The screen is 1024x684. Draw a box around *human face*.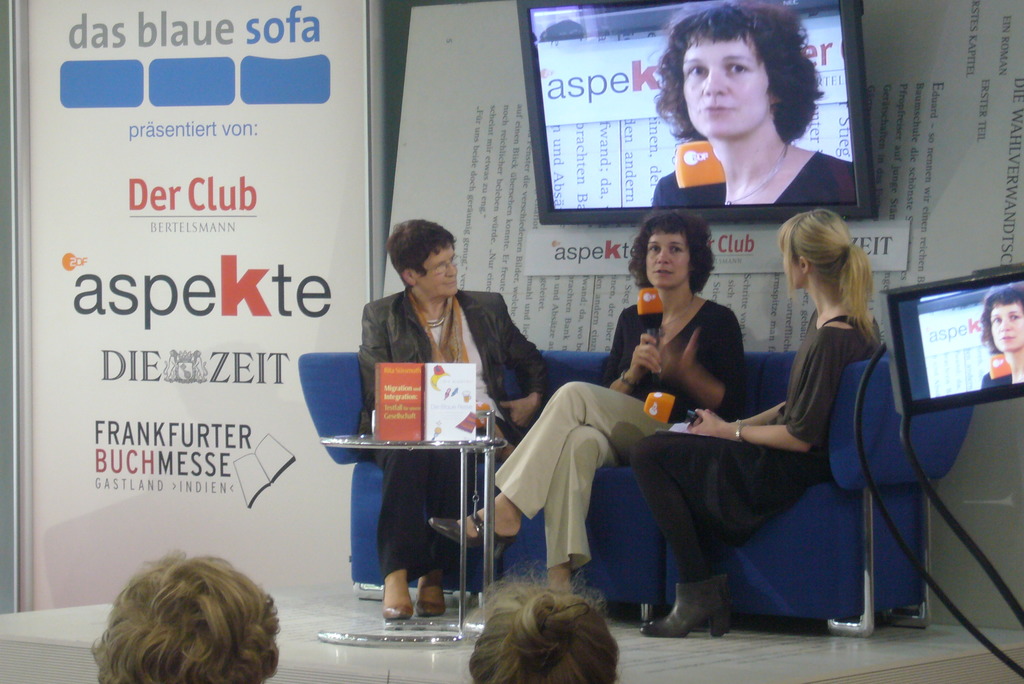
986/295/1022/352.
